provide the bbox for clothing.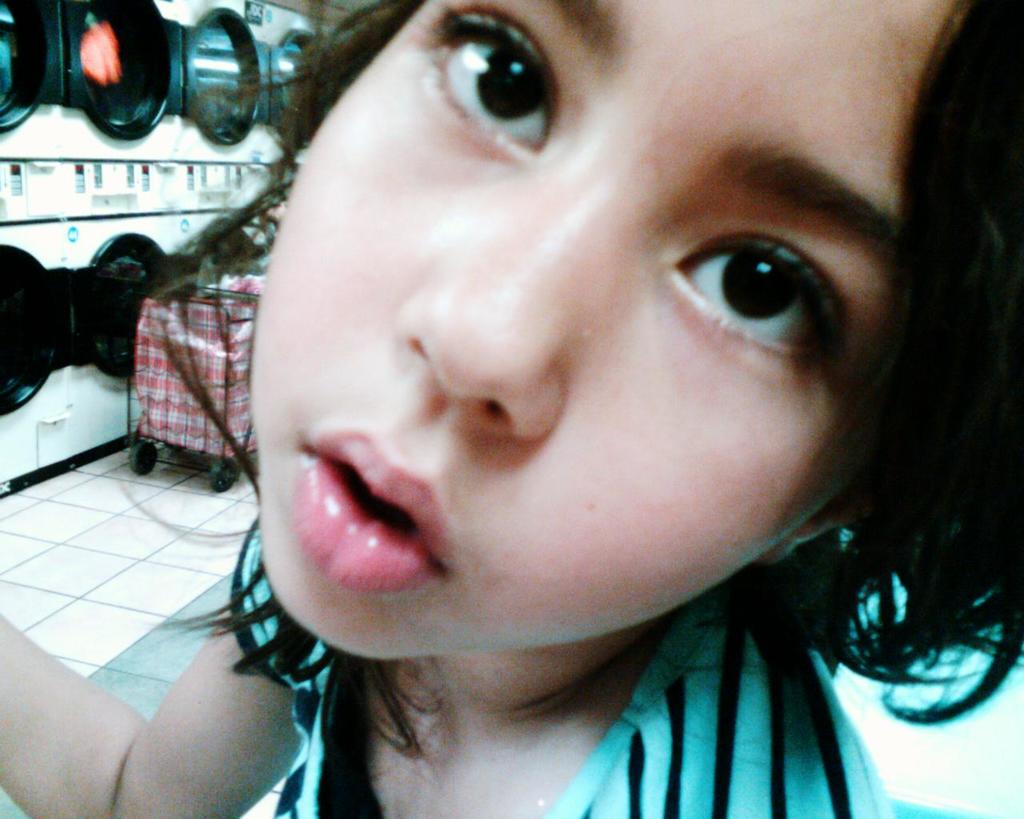
[x1=230, y1=516, x2=890, y2=818].
